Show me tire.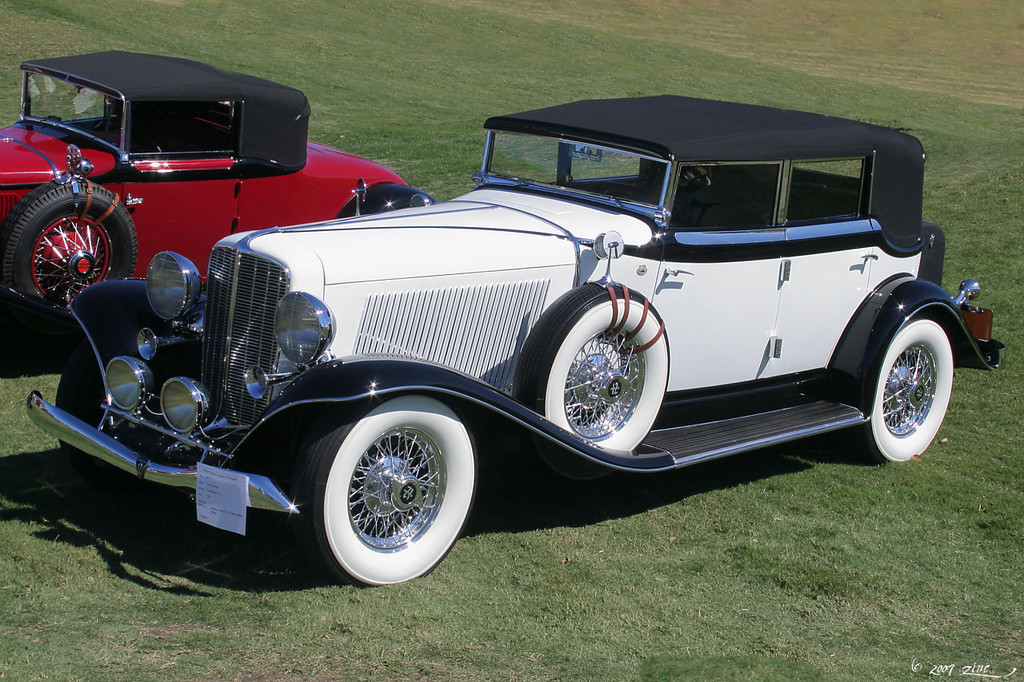
tire is here: box(0, 174, 136, 309).
